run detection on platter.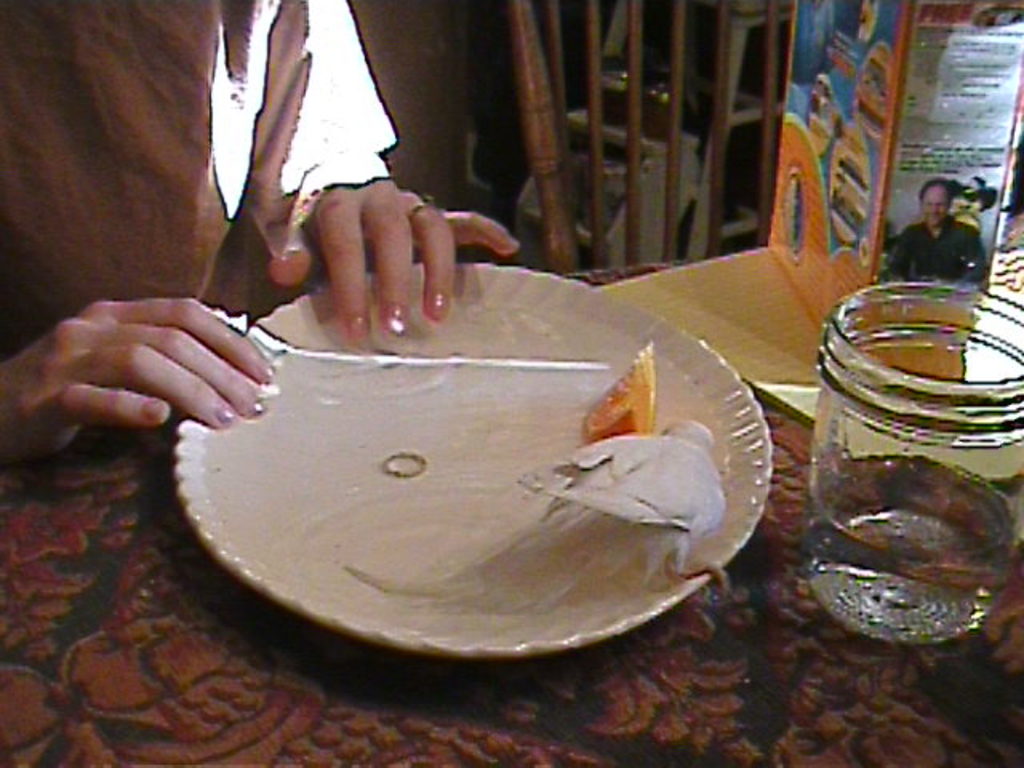
Result: <region>178, 262, 773, 656</region>.
